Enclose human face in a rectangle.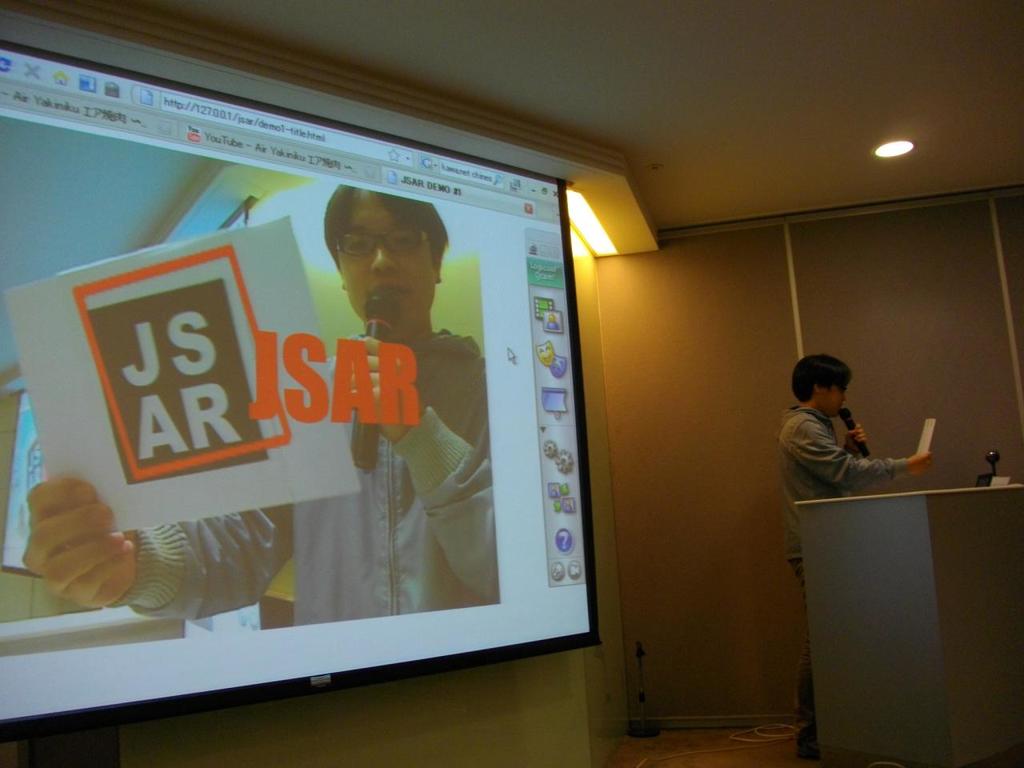
box=[818, 377, 850, 415].
